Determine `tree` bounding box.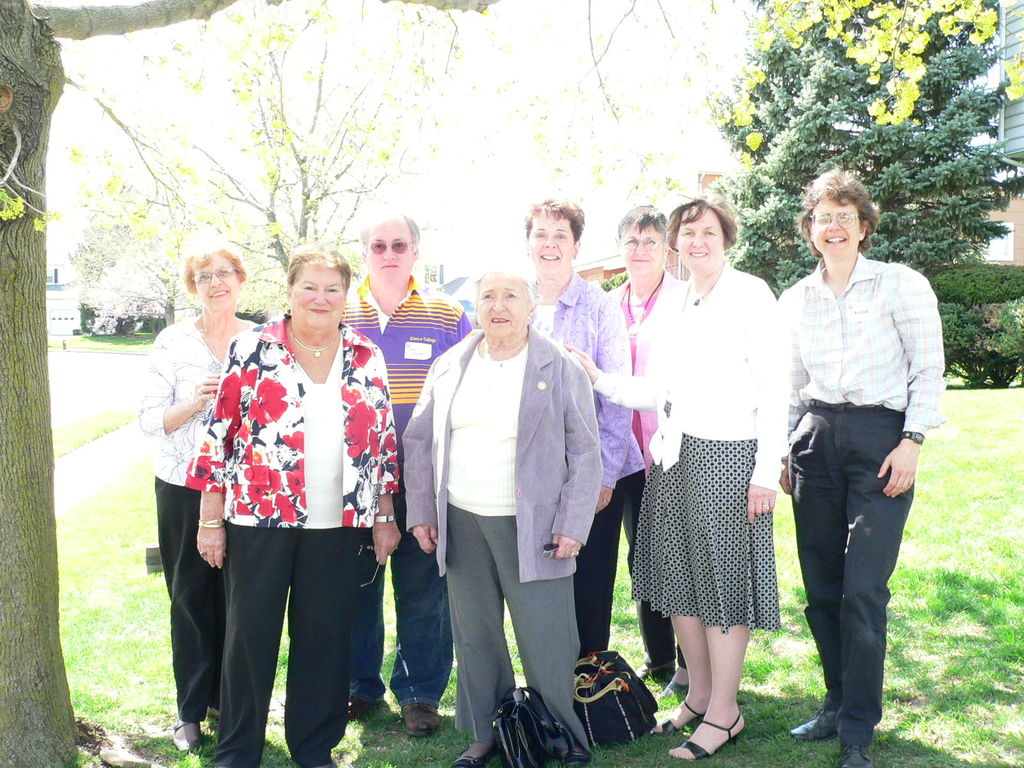
Determined: box(632, 39, 1023, 264).
